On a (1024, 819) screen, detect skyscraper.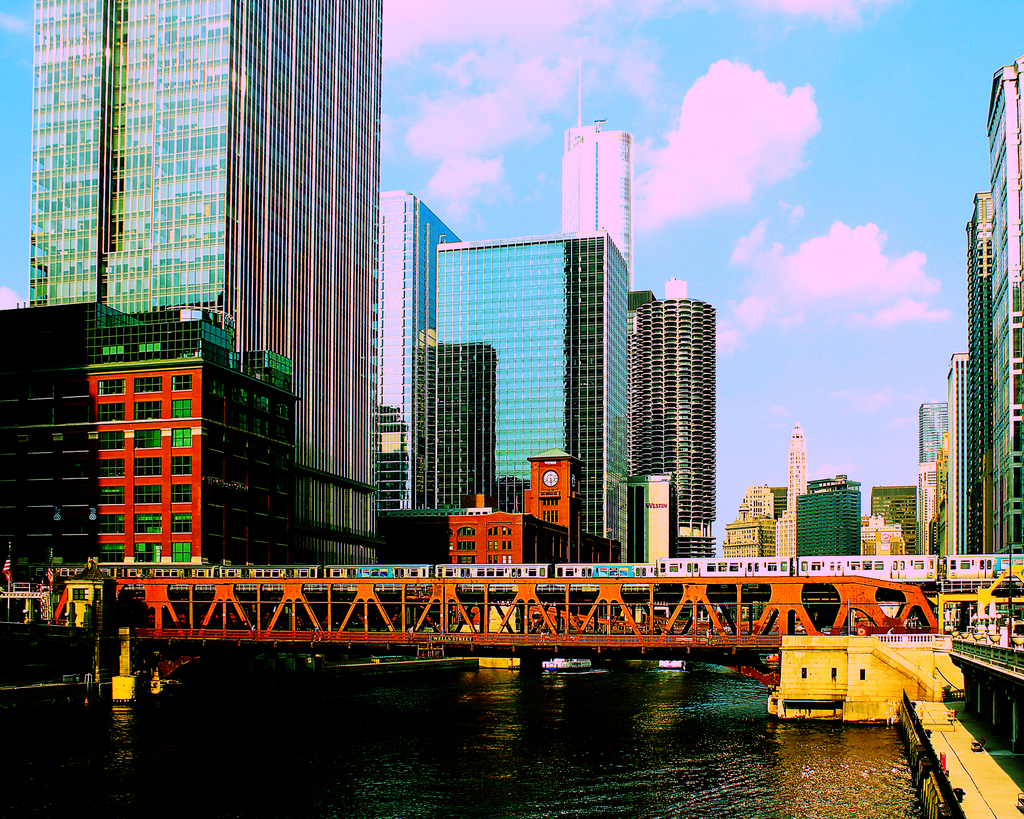
select_region(625, 287, 718, 556).
